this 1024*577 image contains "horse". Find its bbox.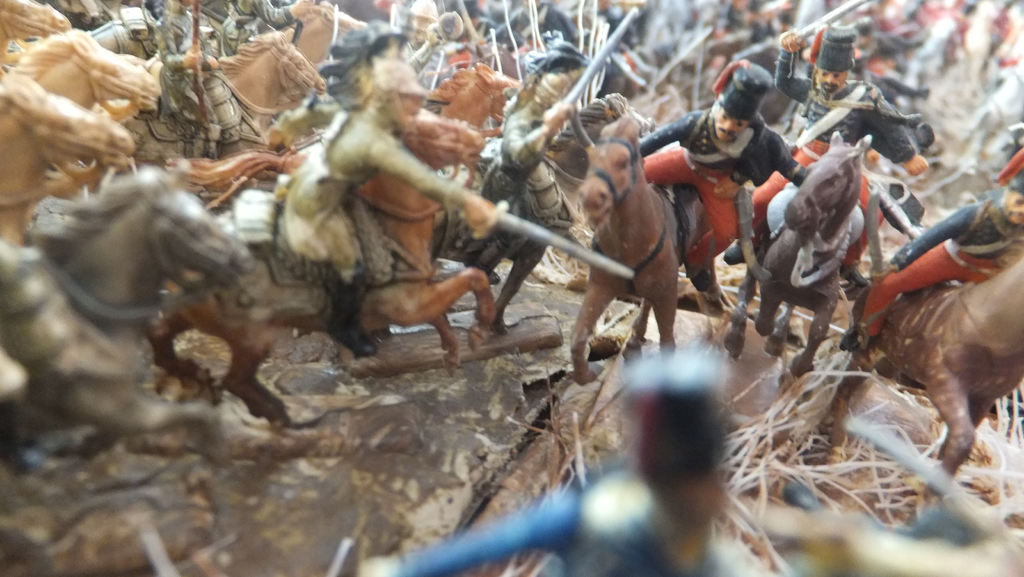
box=[6, 29, 163, 113].
